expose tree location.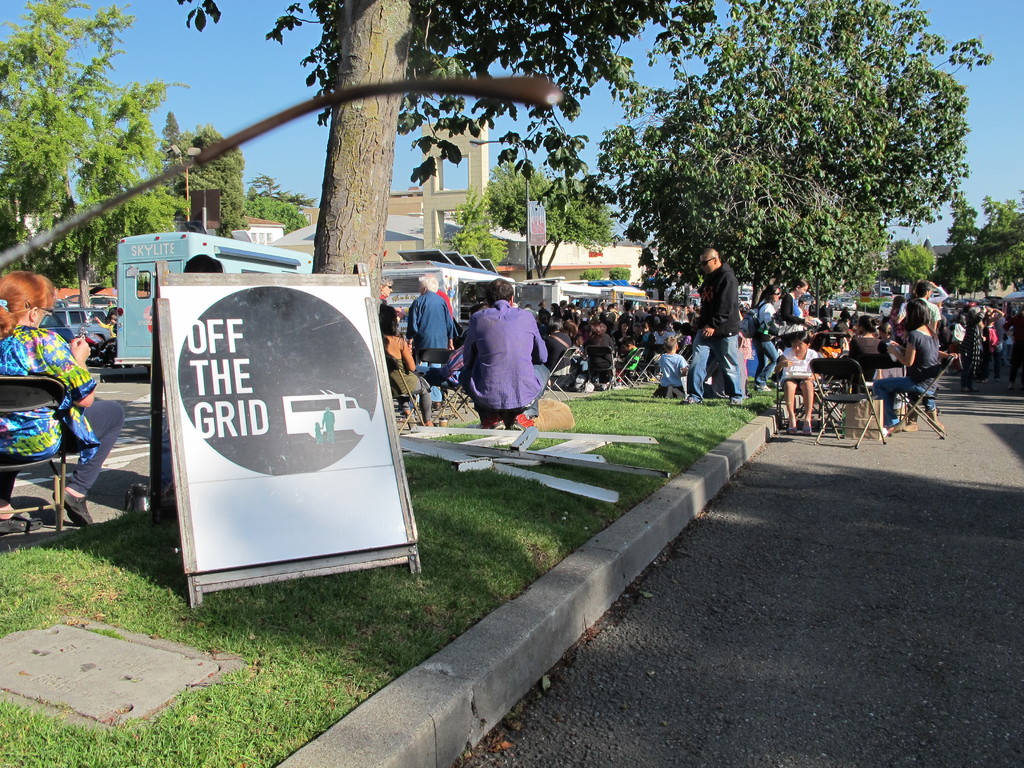
Exposed at region(488, 156, 616, 276).
